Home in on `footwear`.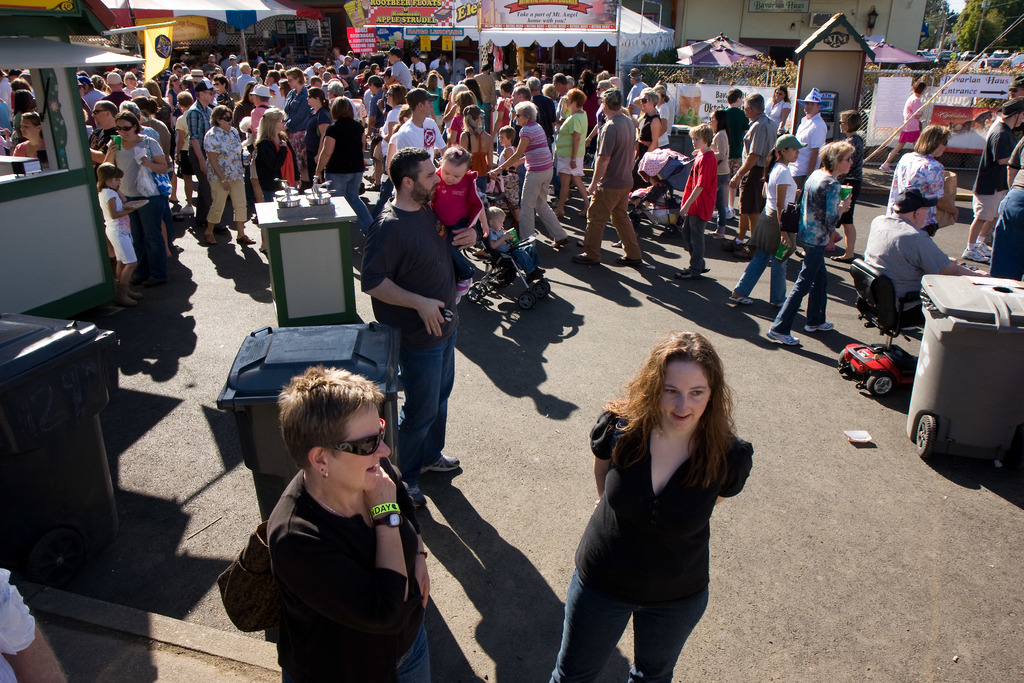
Homed in at {"left": 733, "top": 242, "right": 760, "bottom": 261}.
